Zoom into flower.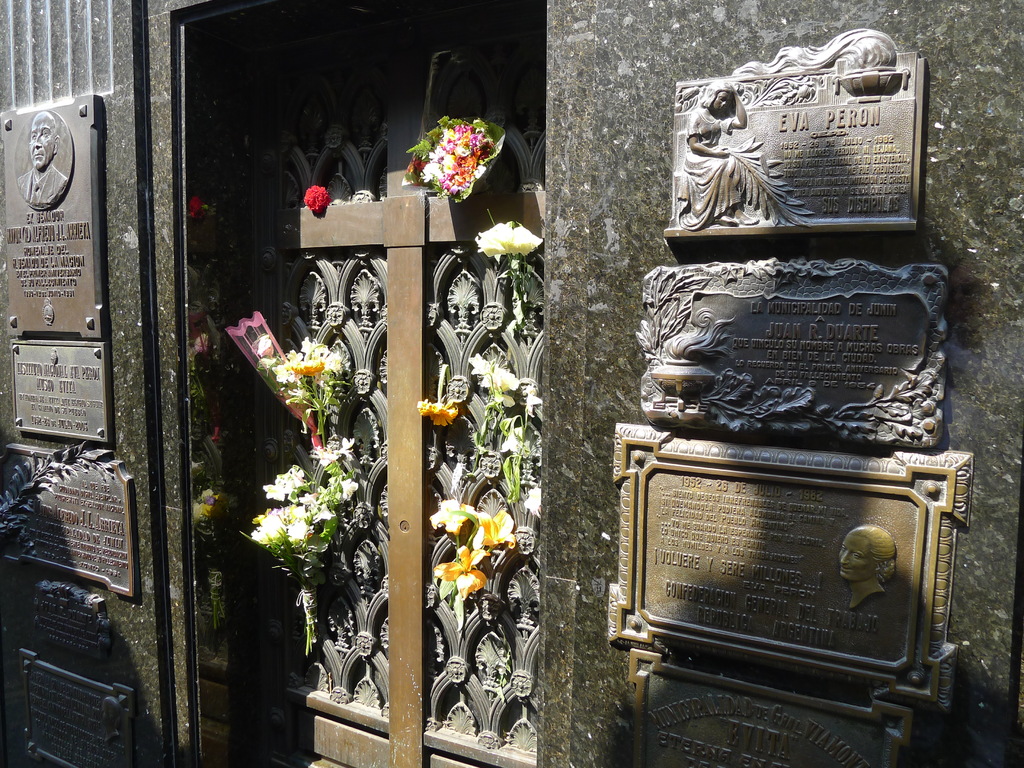
Zoom target: 477,220,544,264.
